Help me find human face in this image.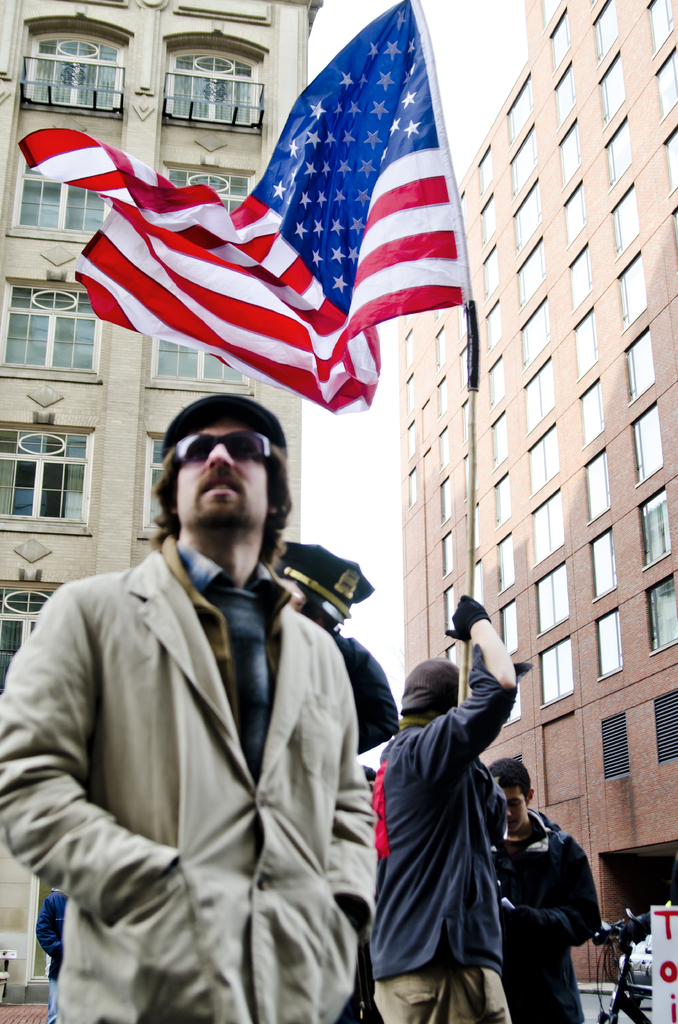
Found it: <bbox>500, 783, 531, 830</bbox>.
